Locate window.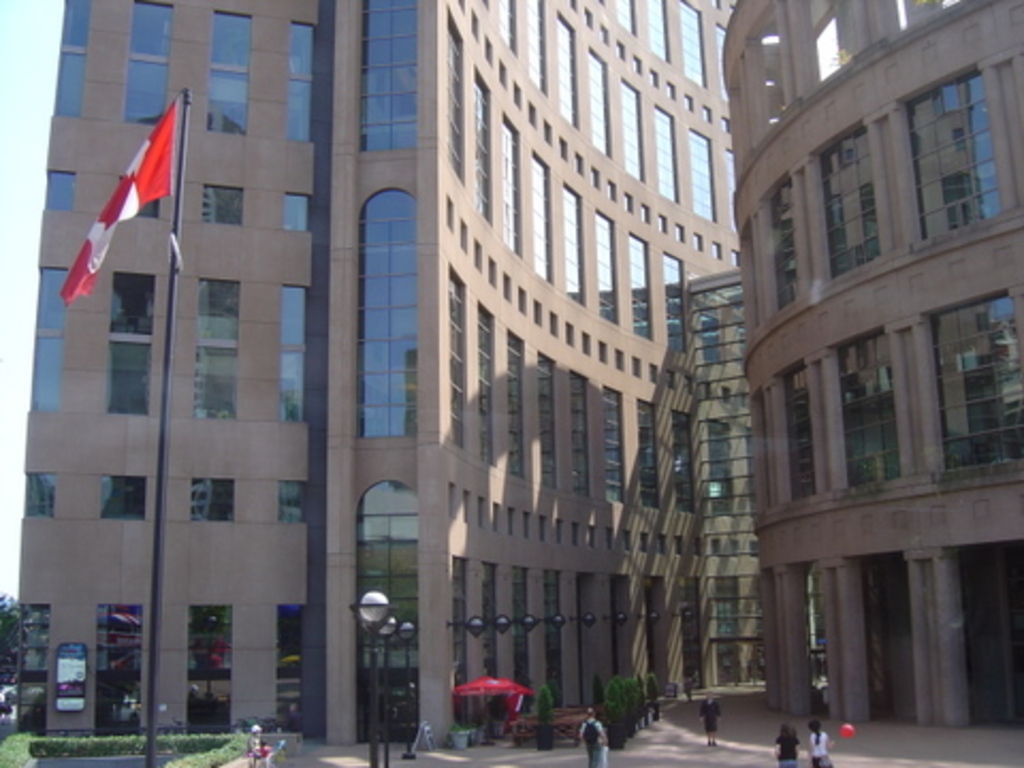
Bounding box: rect(499, 0, 516, 55).
